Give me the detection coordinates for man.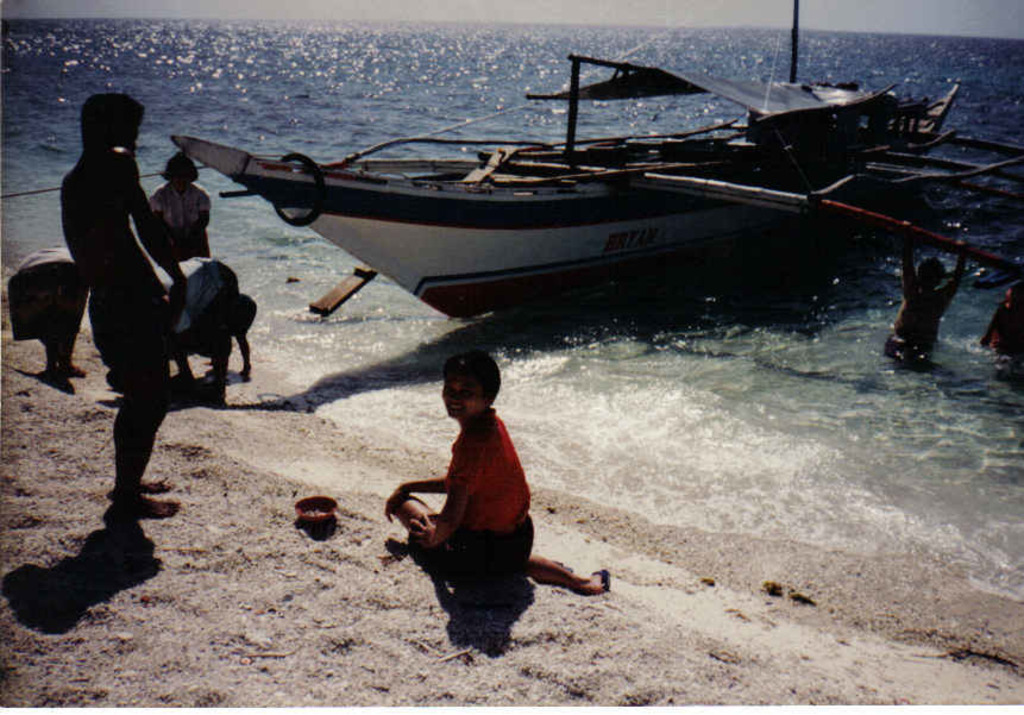
(x1=57, y1=95, x2=193, y2=529).
